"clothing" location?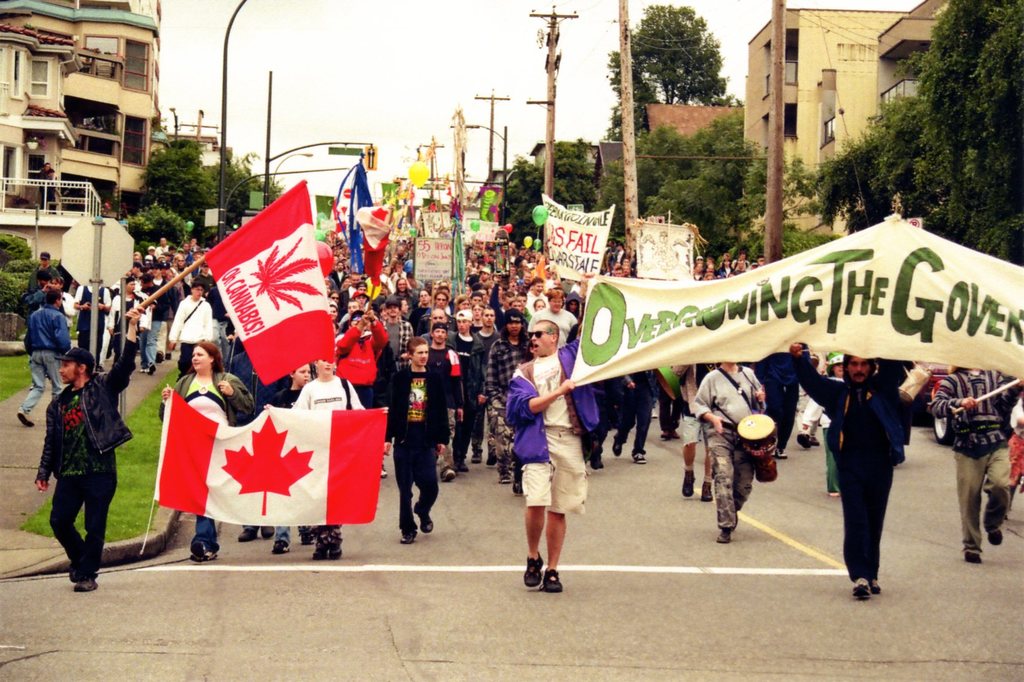
[167,296,214,374]
